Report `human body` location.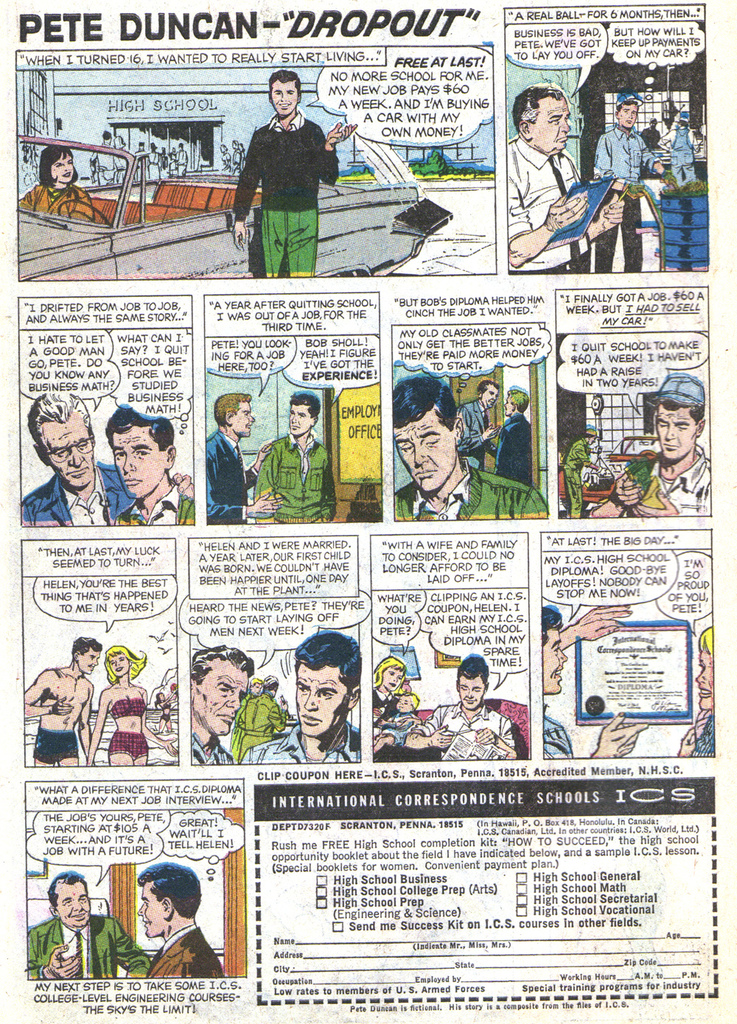
Report: bbox=[247, 435, 333, 529].
